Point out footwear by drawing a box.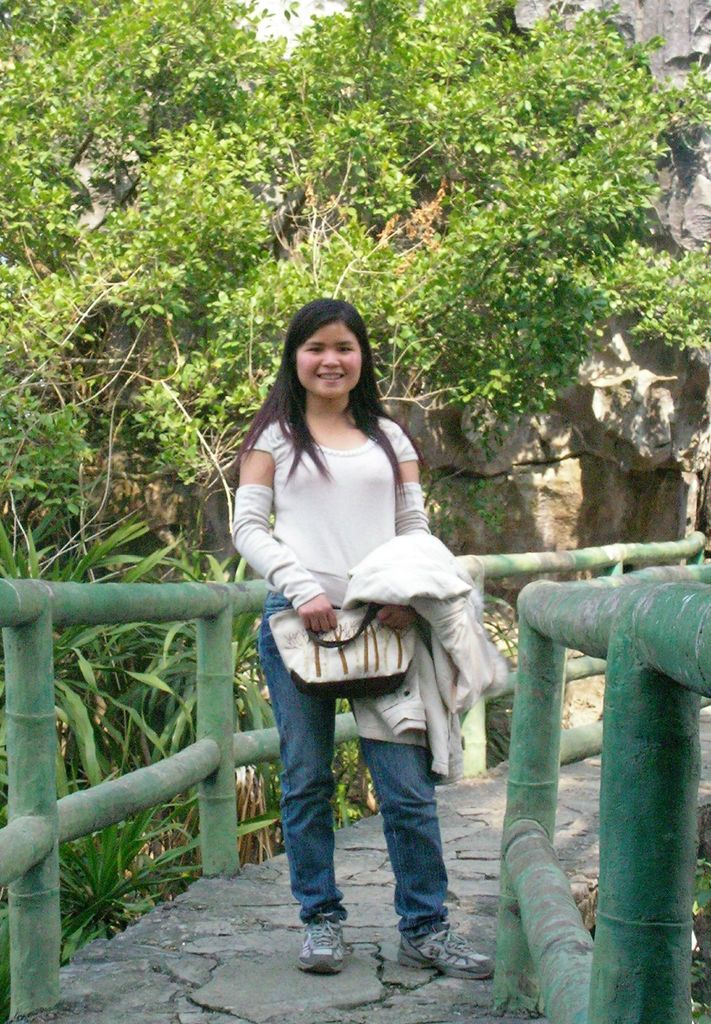
pyautogui.locateOnScreen(395, 919, 498, 984).
